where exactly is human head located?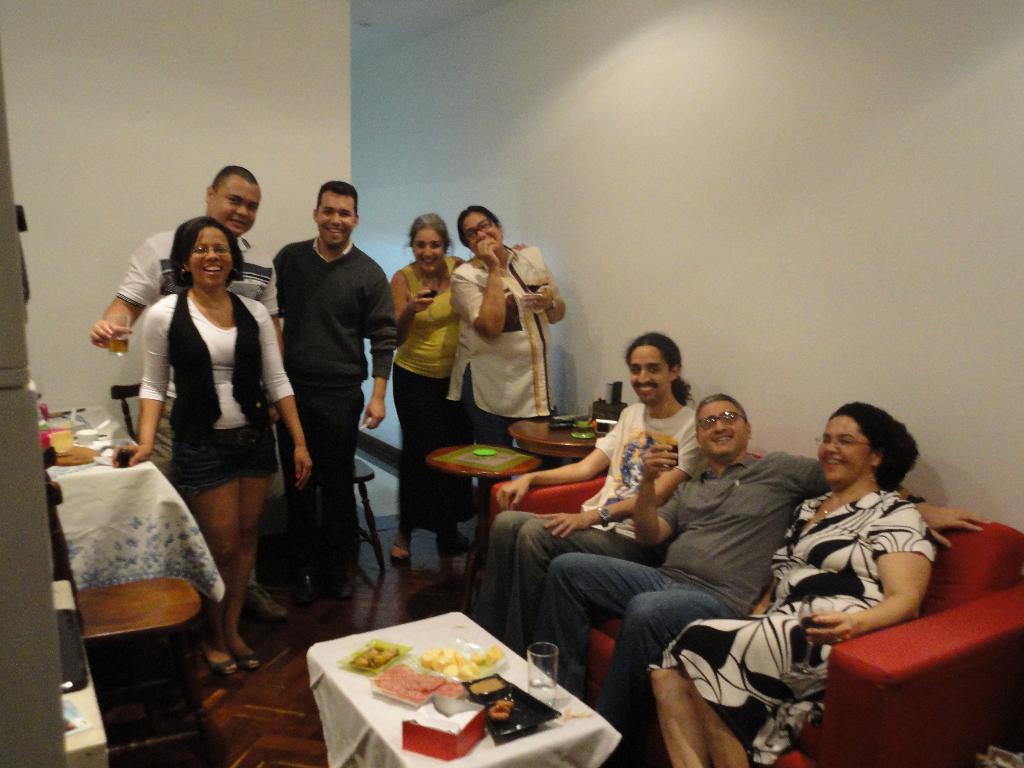
Its bounding box is Rect(407, 211, 449, 274).
